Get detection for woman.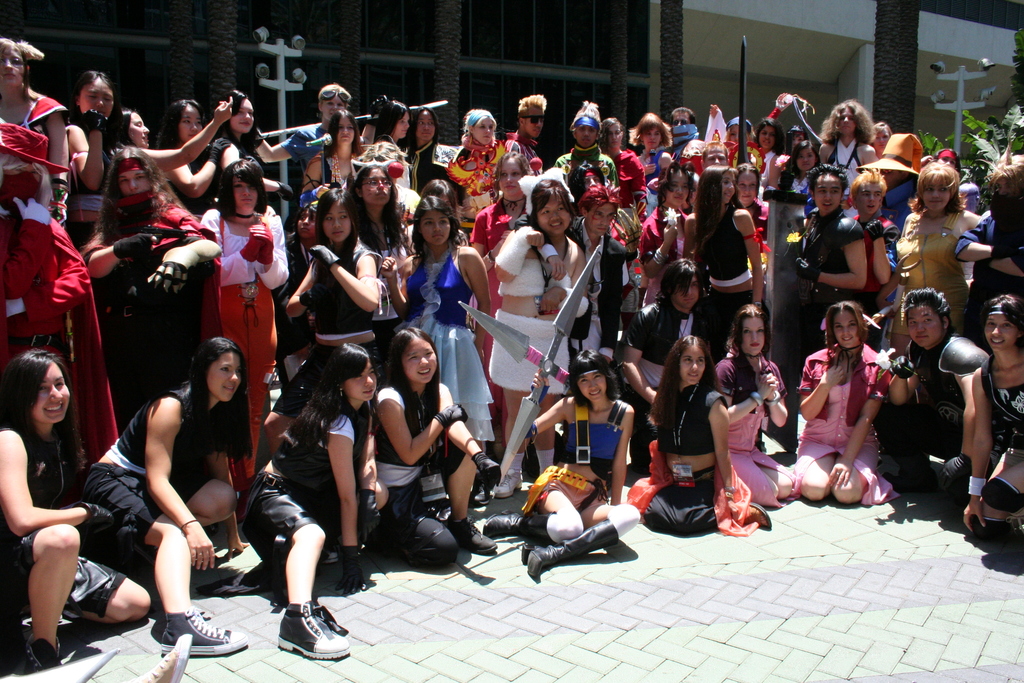
Detection: (left=379, top=333, right=499, bottom=574).
